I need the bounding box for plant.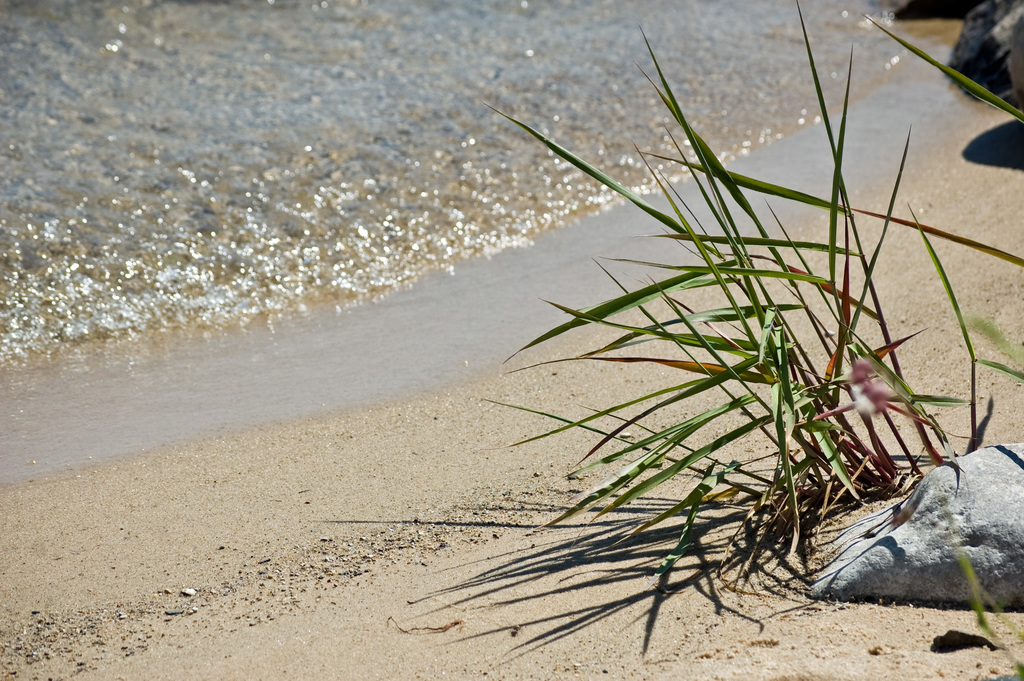
Here it is: {"x1": 959, "y1": 513, "x2": 1023, "y2": 676}.
